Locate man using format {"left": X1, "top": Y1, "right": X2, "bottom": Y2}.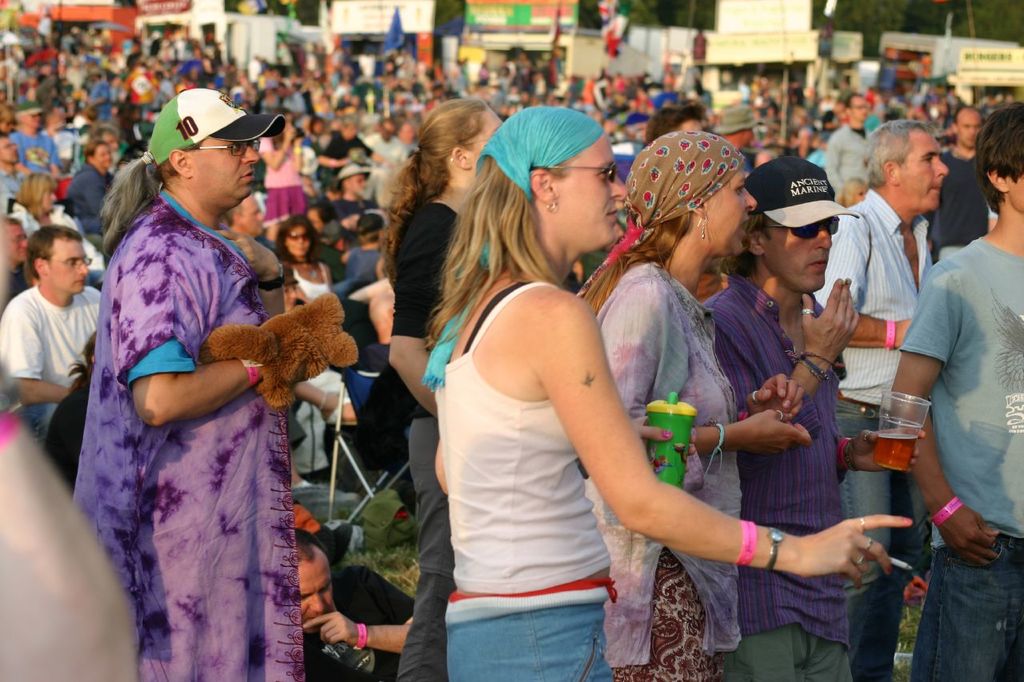
{"left": 815, "top": 116, "right": 954, "bottom": 681}.
